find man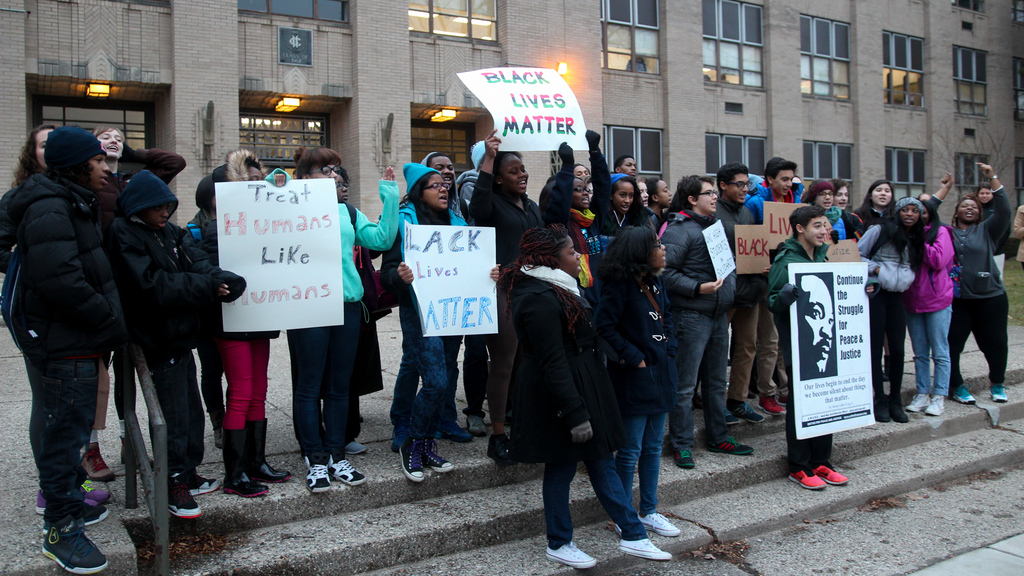
(left=612, top=156, right=636, bottom=180)
